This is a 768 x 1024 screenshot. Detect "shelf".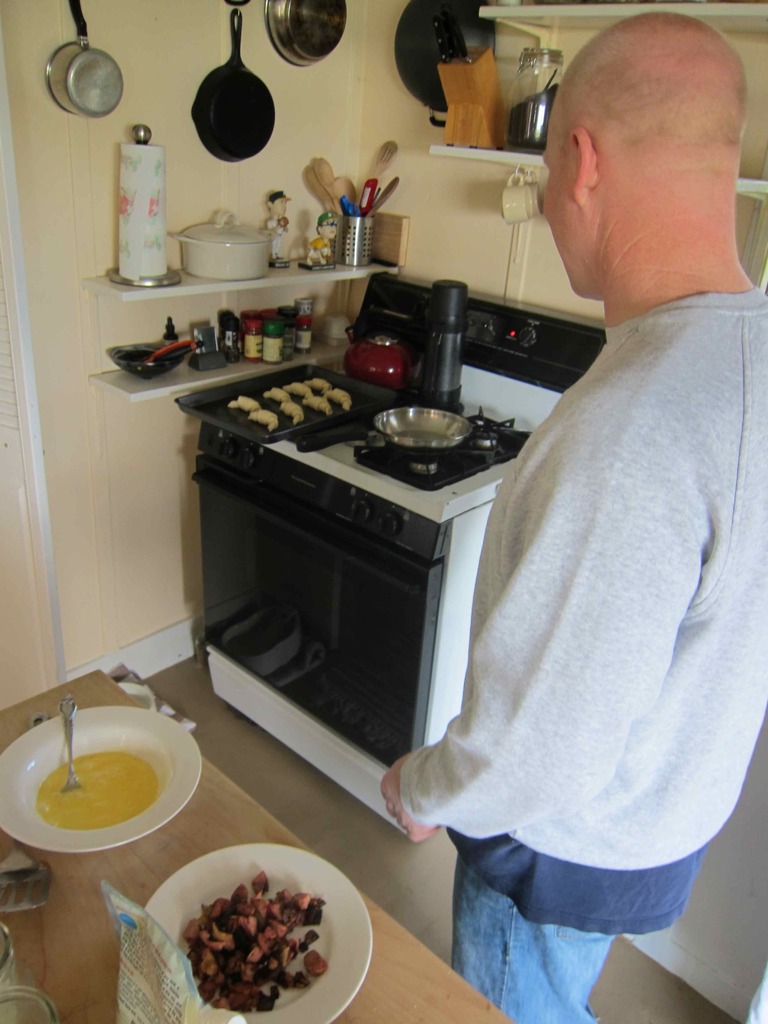
x1=472 y1=1 x2=767 y2=52.
